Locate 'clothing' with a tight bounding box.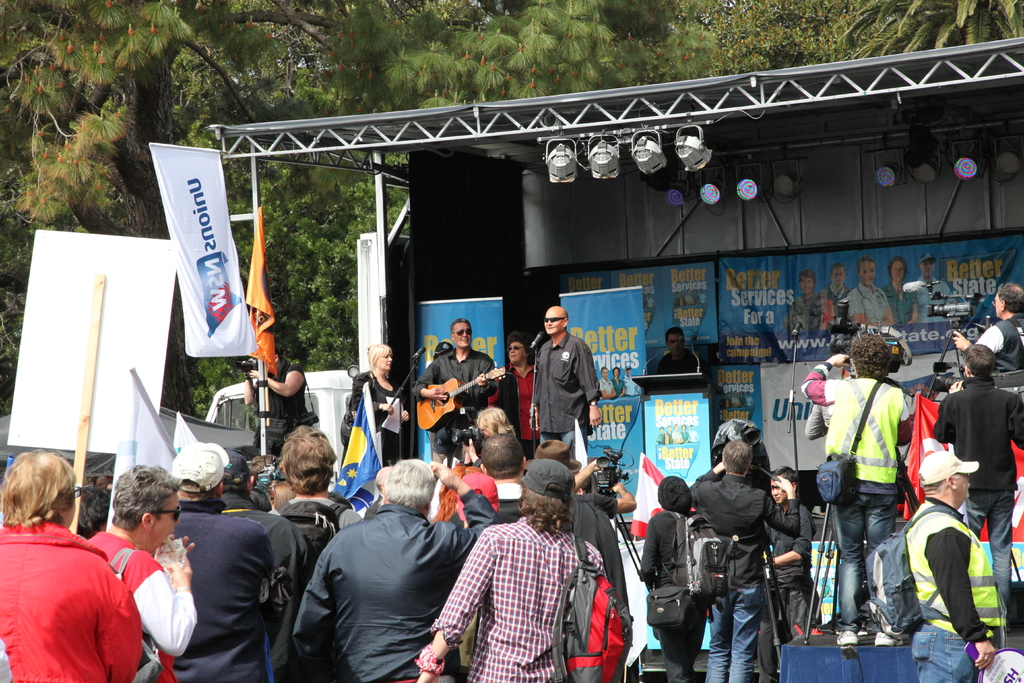
left=81, top=527, right=195, bottom=682.
